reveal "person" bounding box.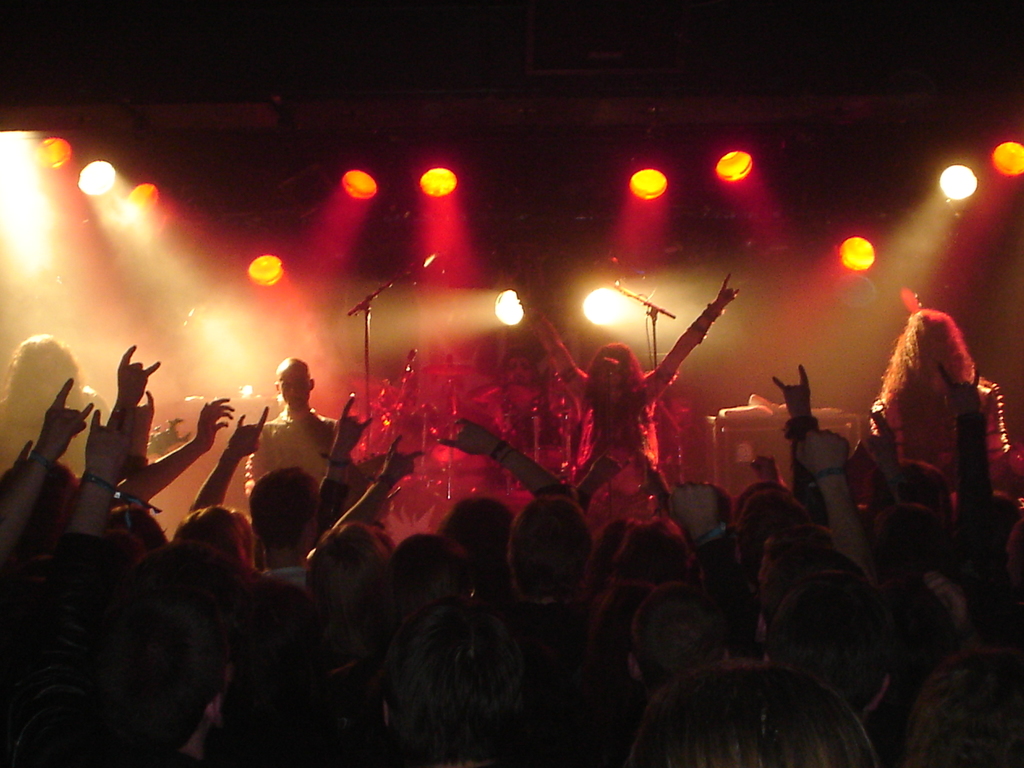
Revealed: (left=506, top=286, right=744, bottom=478).
